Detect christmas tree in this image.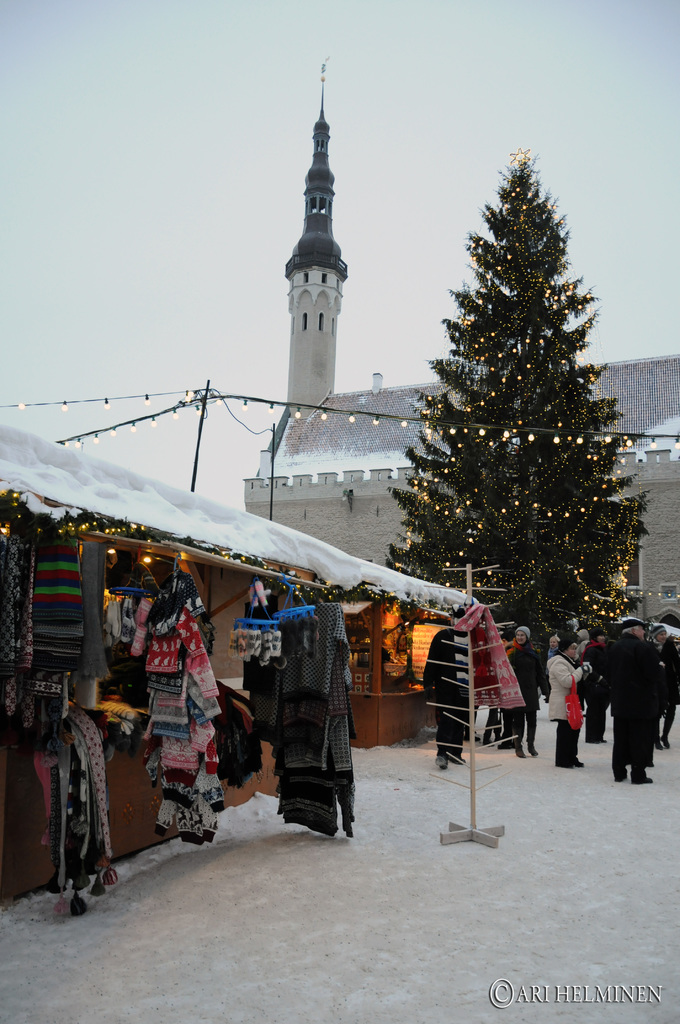
Detection: 385:147:653:629.
